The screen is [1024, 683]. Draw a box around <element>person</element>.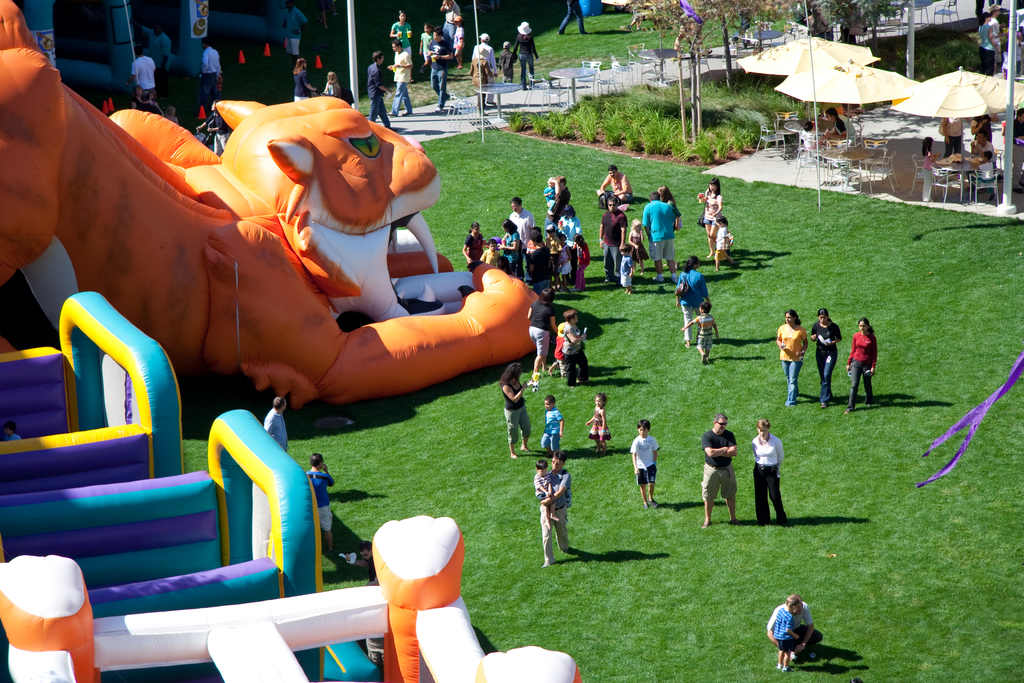
{"x1": 776, "y1": 598, "x2": 794, "y2": 670}.
